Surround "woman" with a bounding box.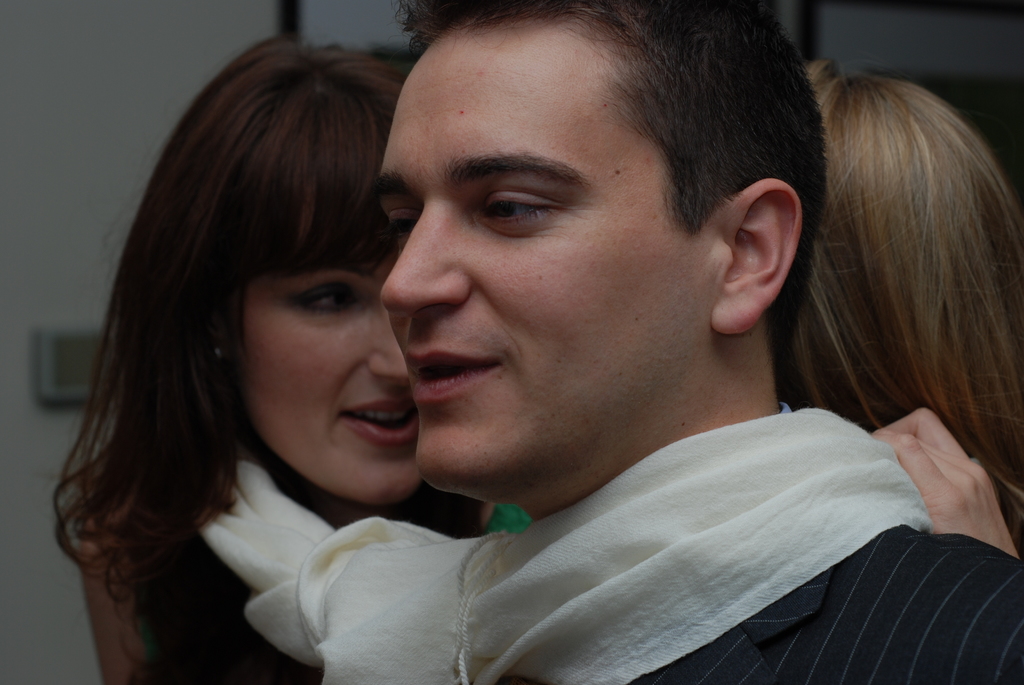
786 68 1023 533.
